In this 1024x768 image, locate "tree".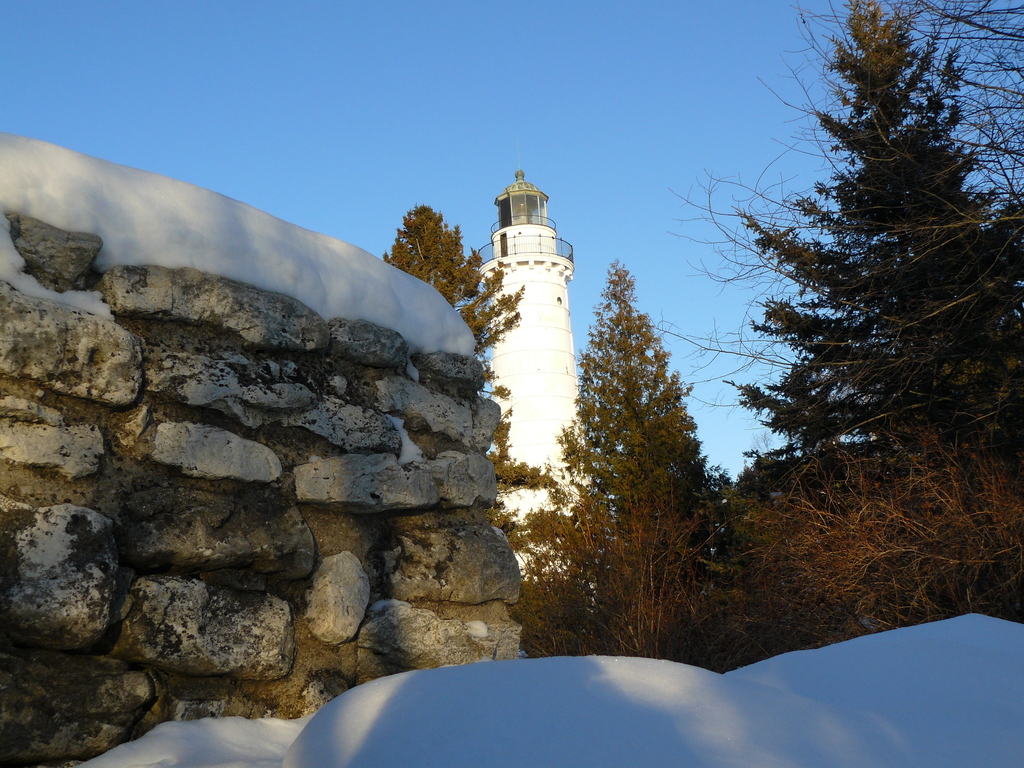
Bounding box: 524,259,733,614.
